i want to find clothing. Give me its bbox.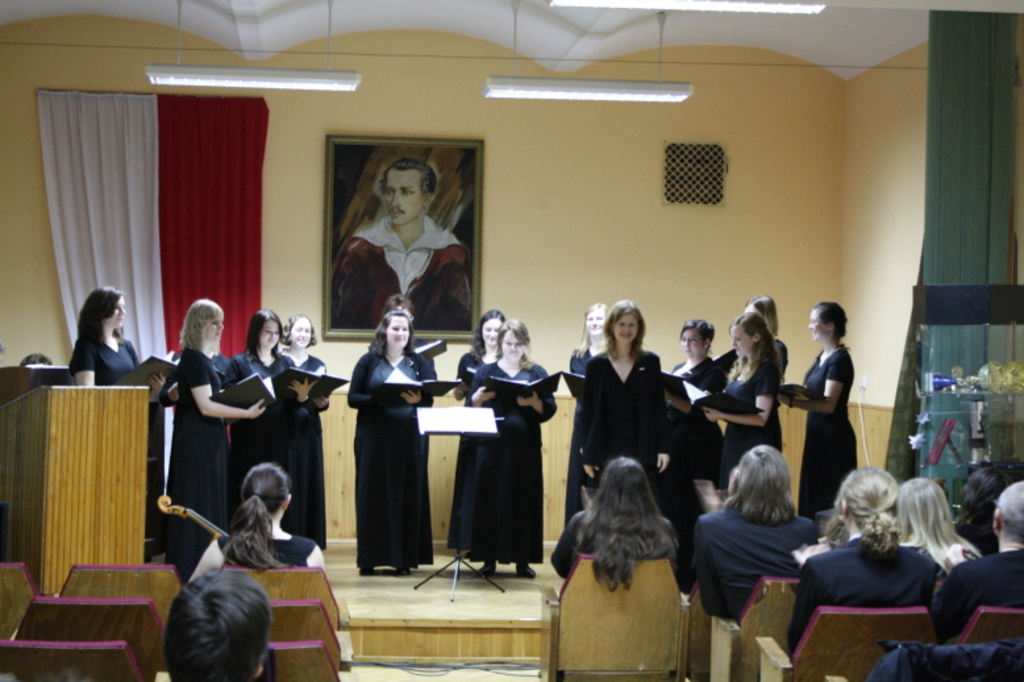
[left=795, top=346, right=861, bottom=520].
